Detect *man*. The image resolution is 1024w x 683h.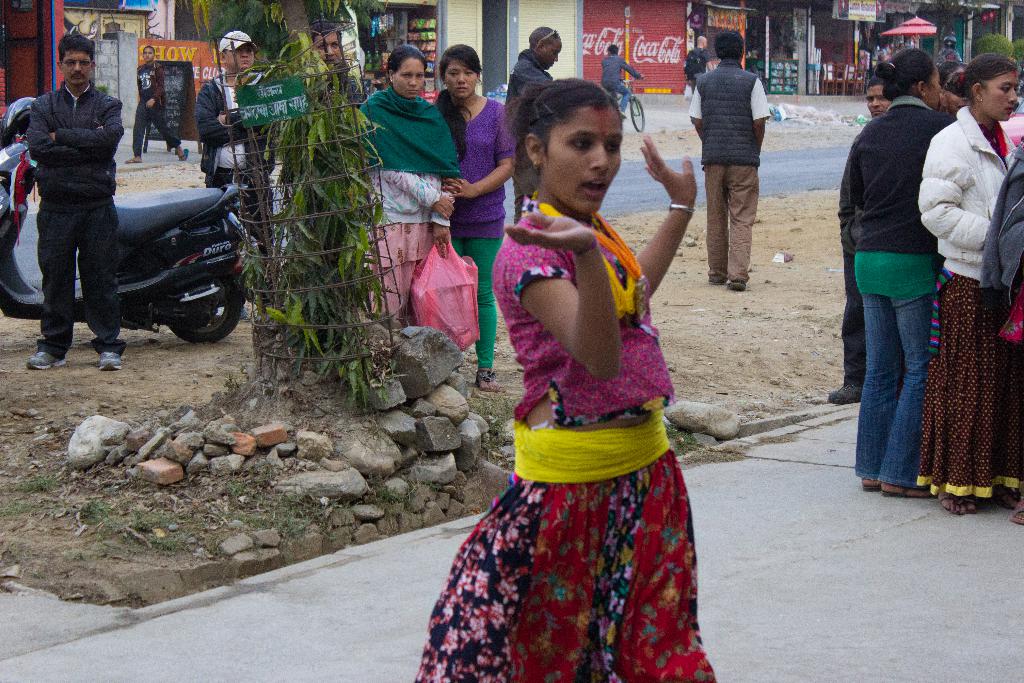
BBox(8, 28, 130, 378).
